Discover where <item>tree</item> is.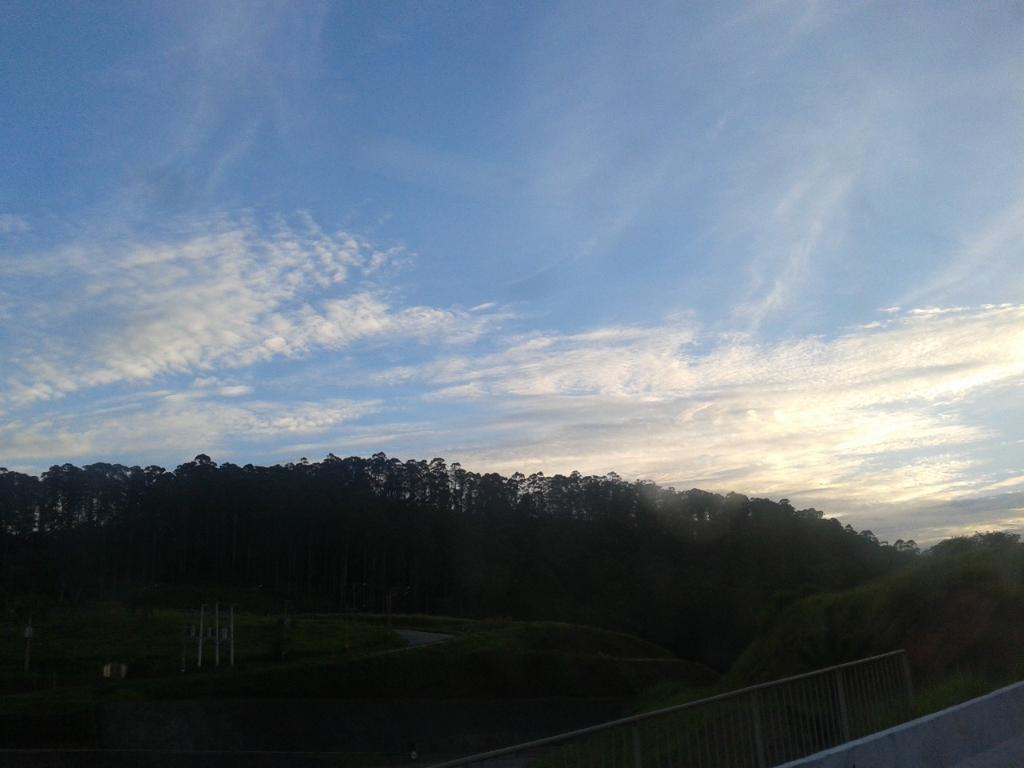
Discovered at 392, 459, 418, 606.
